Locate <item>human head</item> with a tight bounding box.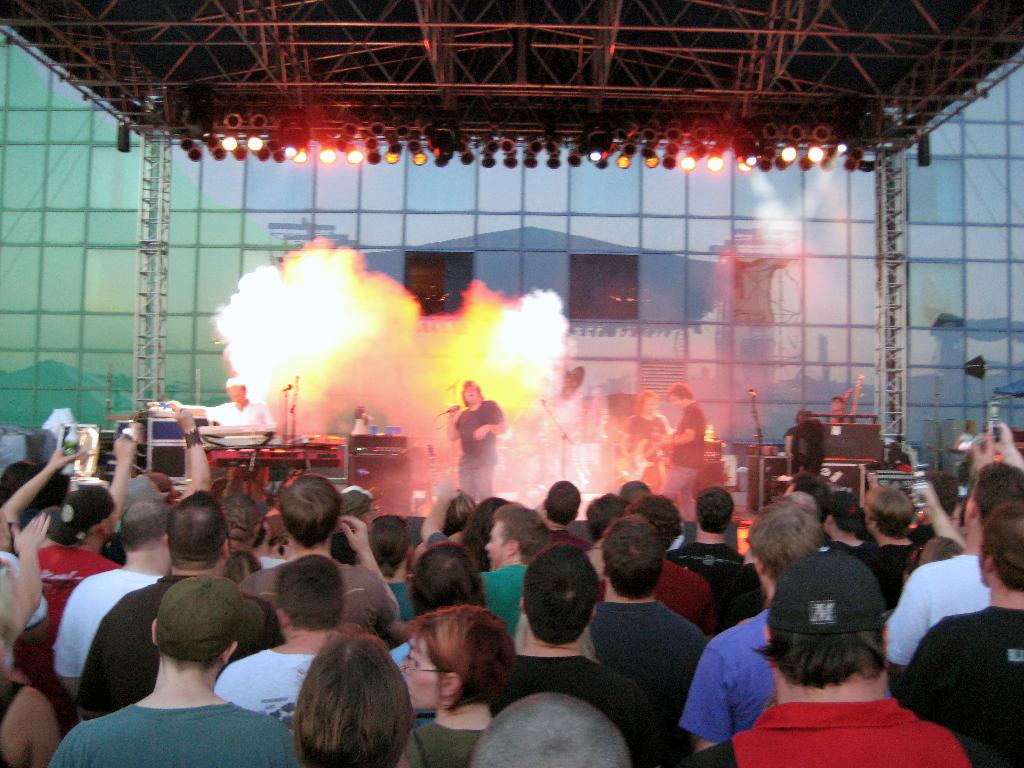
(left=541, top=479, right=580, bottom=531).
